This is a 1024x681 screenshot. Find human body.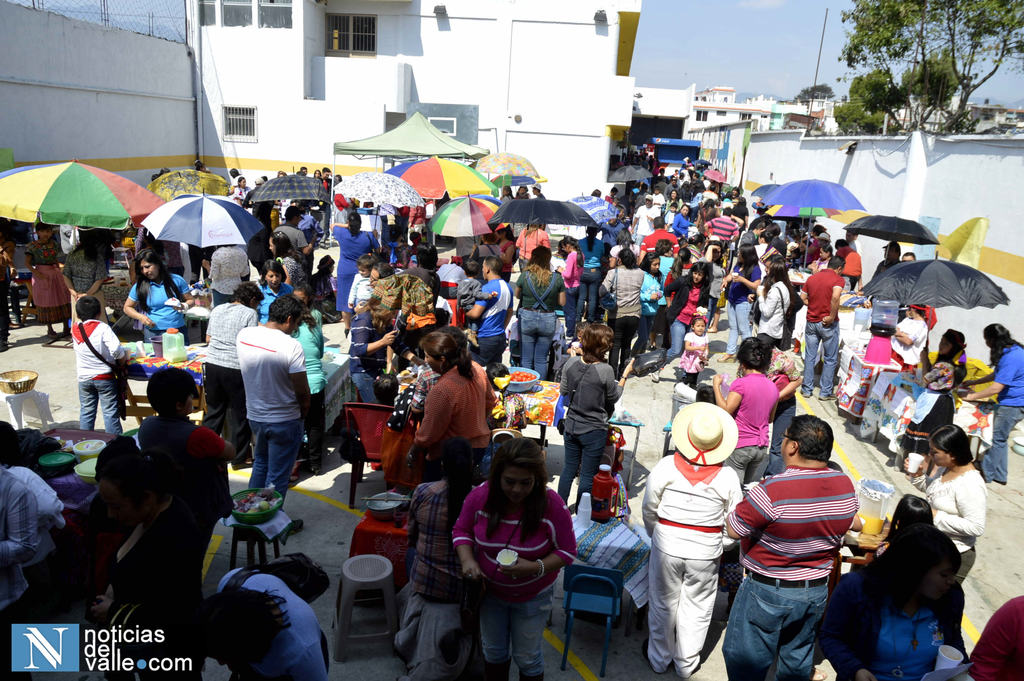
Bounding box: x1=797, y1=256, x2=850, y2=408.
